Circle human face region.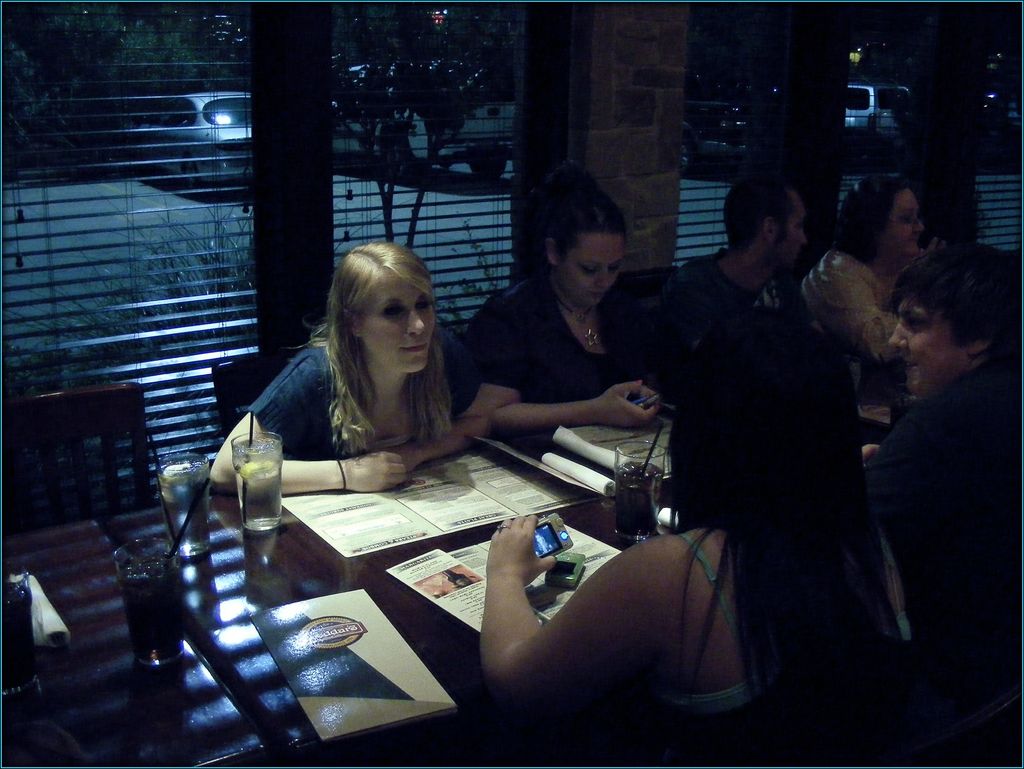
Region: pyautogui.locateOnScreen(360, 277, 435, 379).
